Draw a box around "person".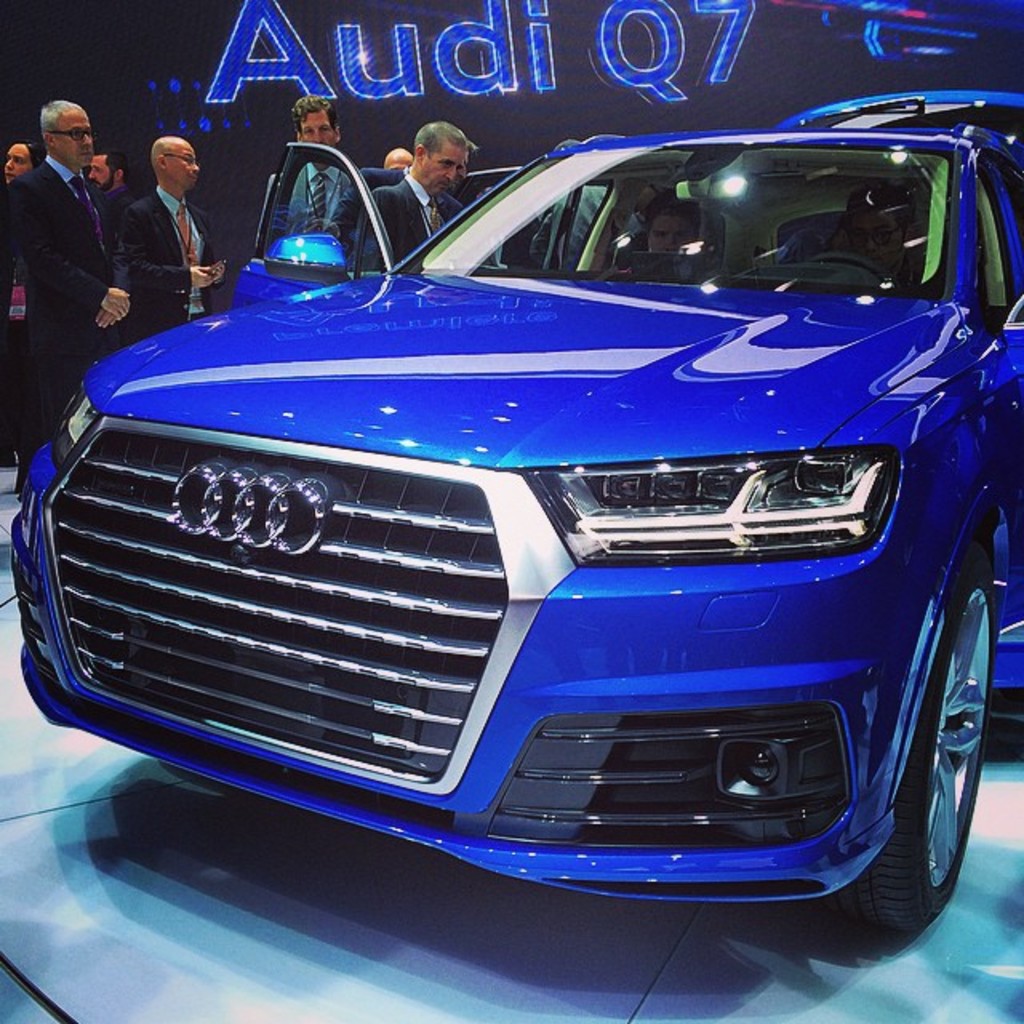
<box>0,136,46,470</box>.
